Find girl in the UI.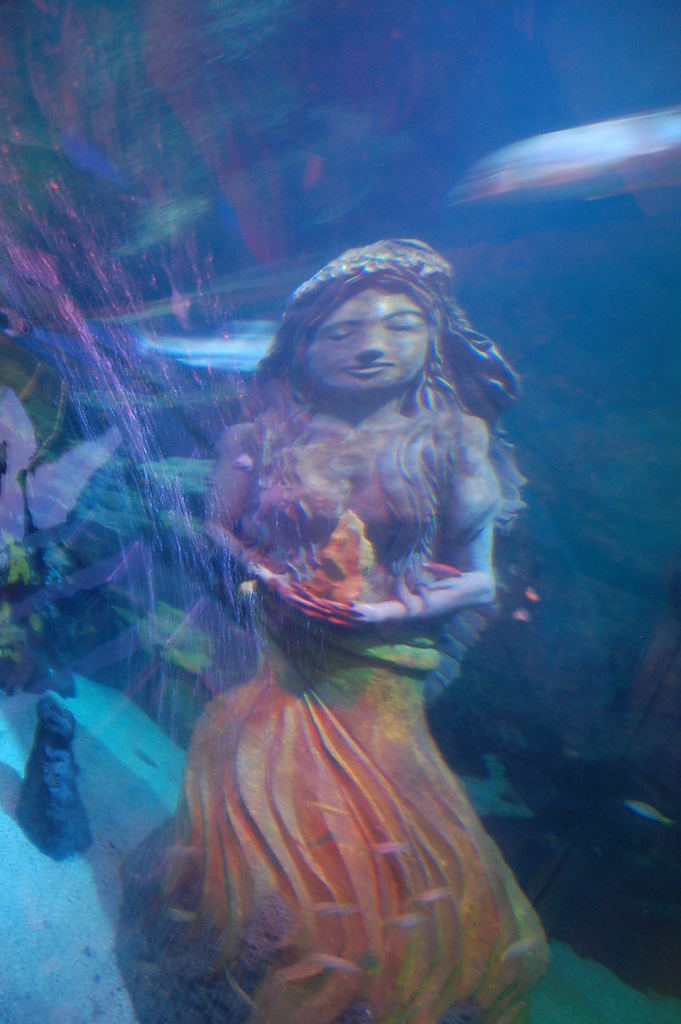
UI element at select_region(152, 244, 546, 1023).
